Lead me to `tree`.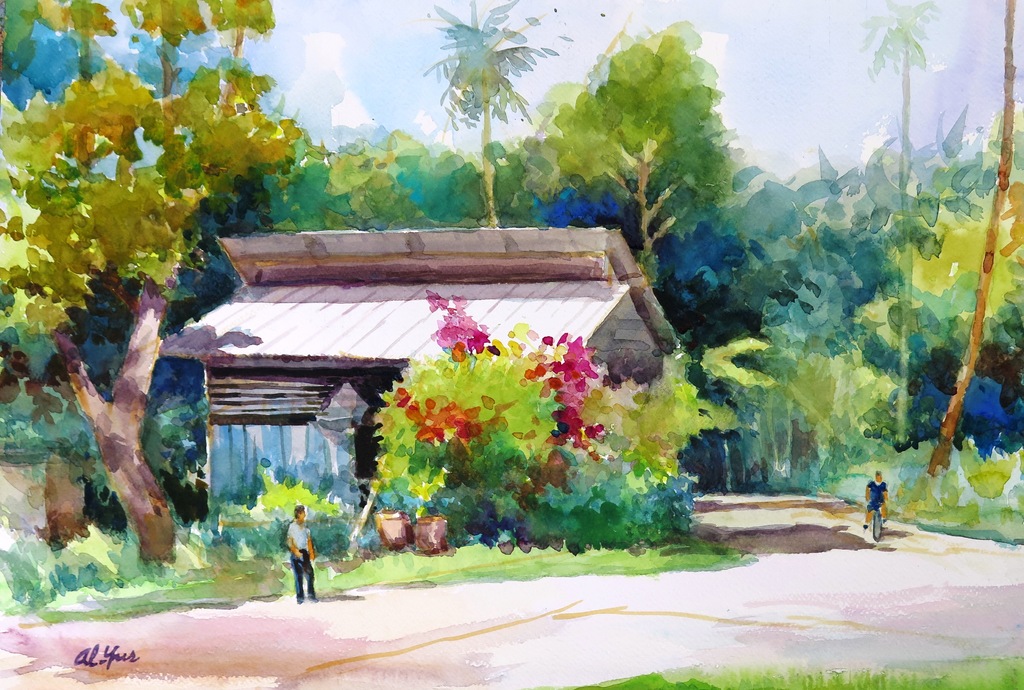
Lead to detection(426, 0, 559, 229).
